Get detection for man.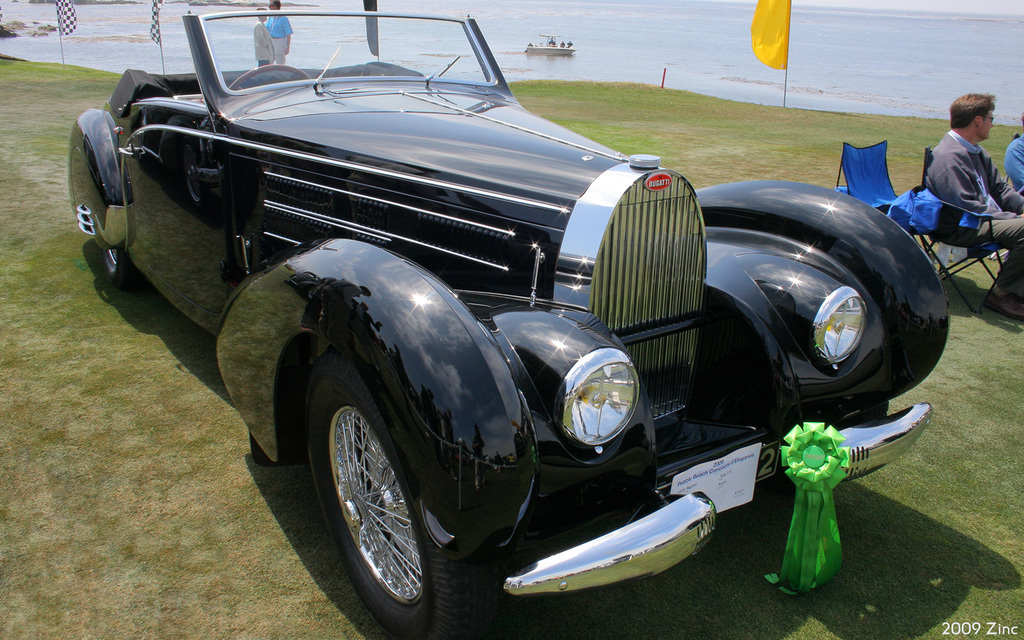
Detection: bbox=(251, 9, 275, 67).
